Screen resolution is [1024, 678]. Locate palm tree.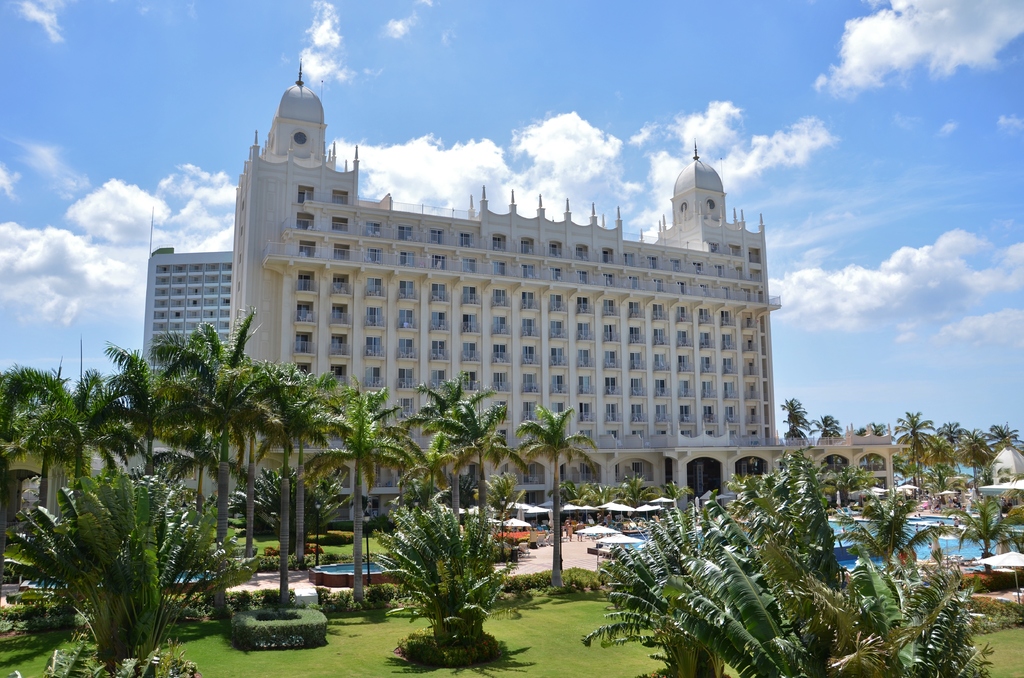
392 477 495 674.
